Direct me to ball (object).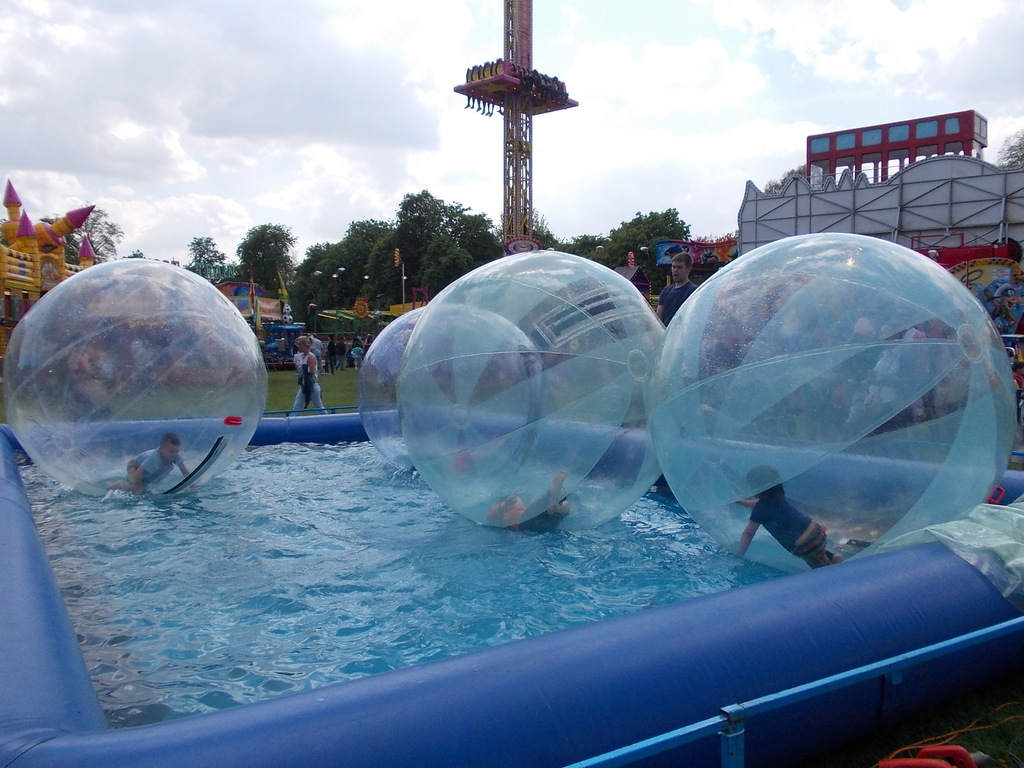
Direction: {"x1": 651, "y1": 237, "x2": 1016, "y2": 574}.
